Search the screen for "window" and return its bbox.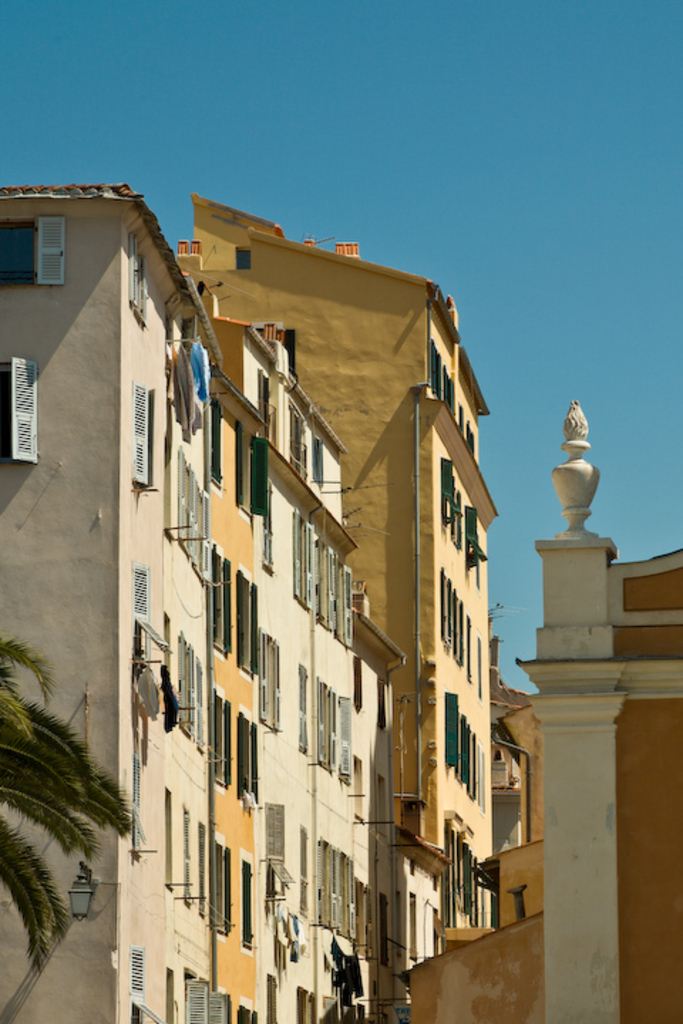
Found: <region>289, 518, 313, 623</region>.
